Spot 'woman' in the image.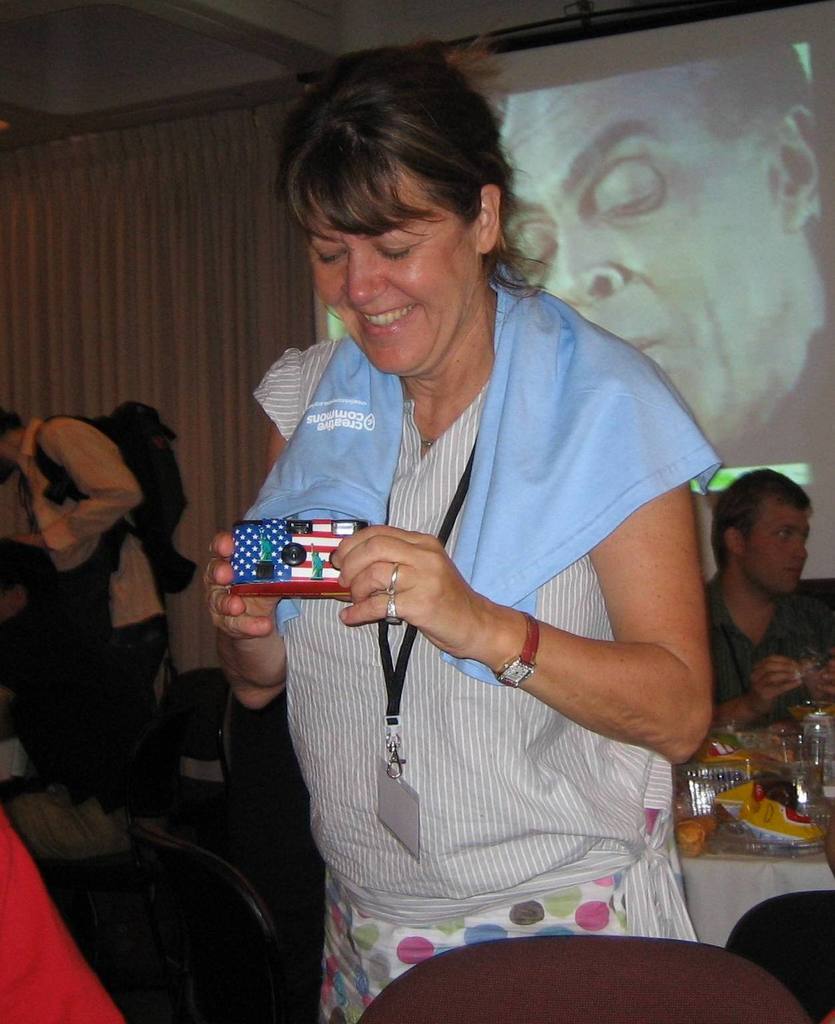
'woman' found at 200,69,762,982.
